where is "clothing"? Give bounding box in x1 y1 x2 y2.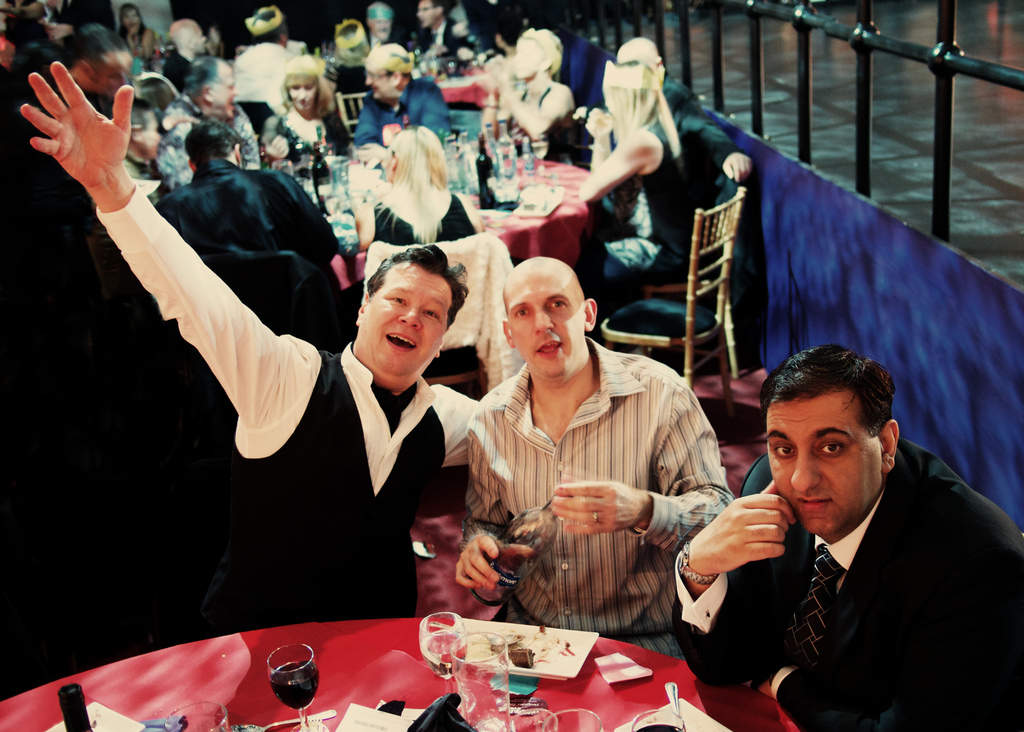
455 305 728 665.
